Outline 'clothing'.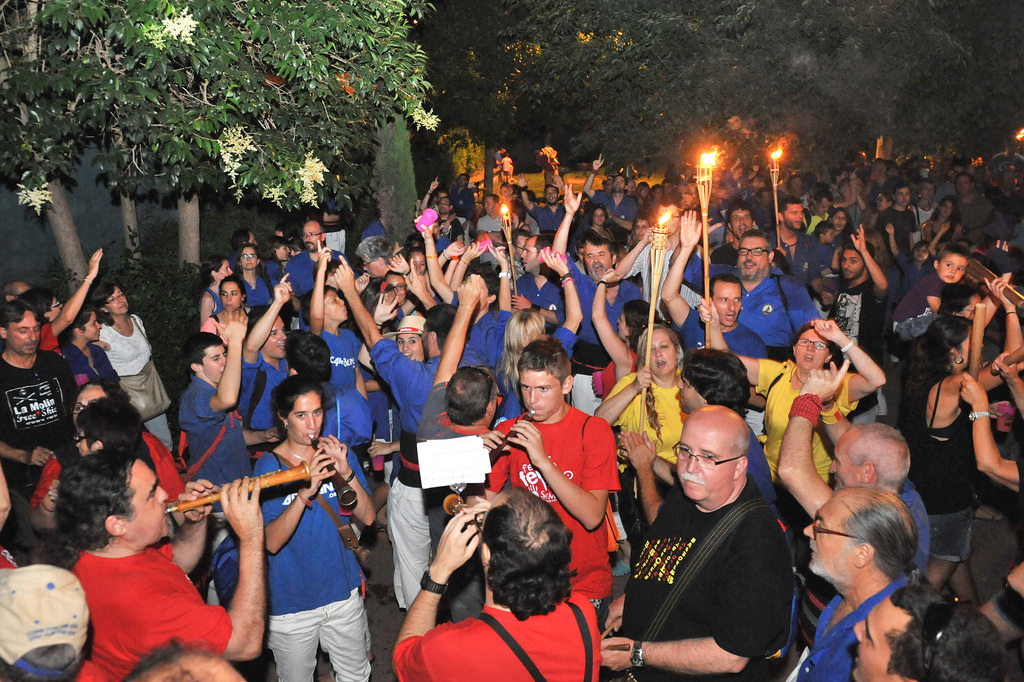
Outline: rect(169, 373, 245, 492).
